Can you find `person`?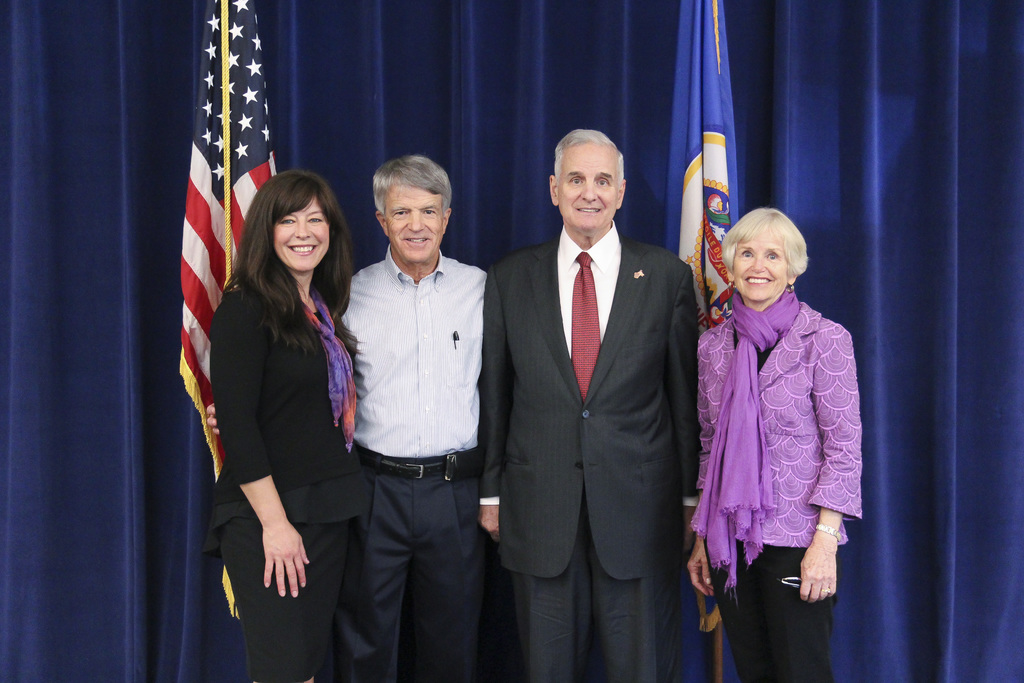
Yes, bounding box: select_region(481, 117, 690, 682).
